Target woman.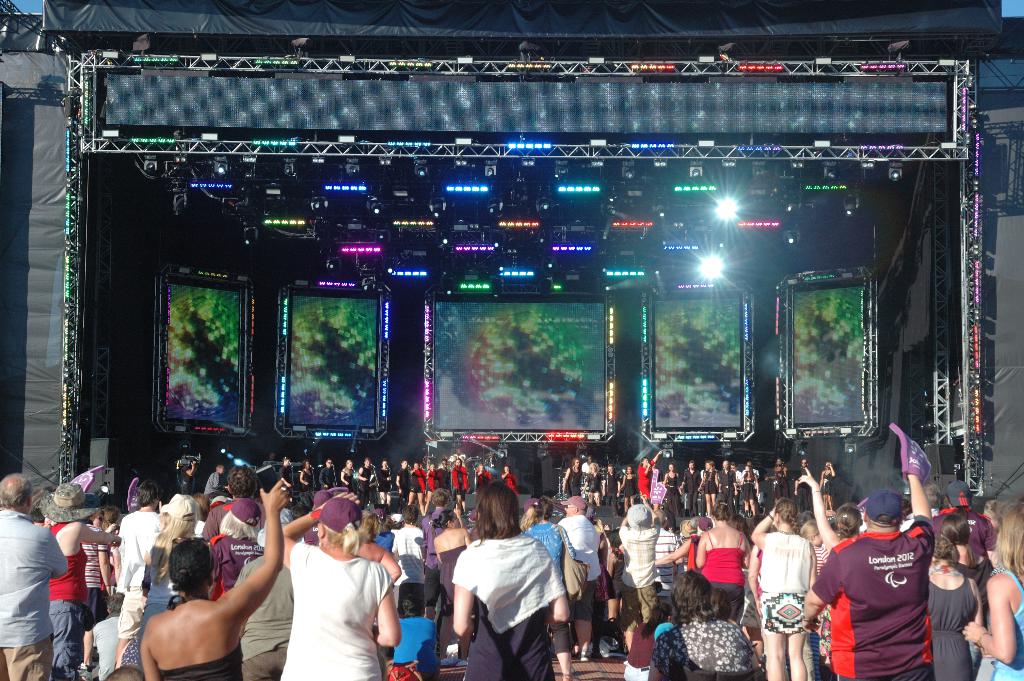
Target region: (44, 482, 122, 680).
